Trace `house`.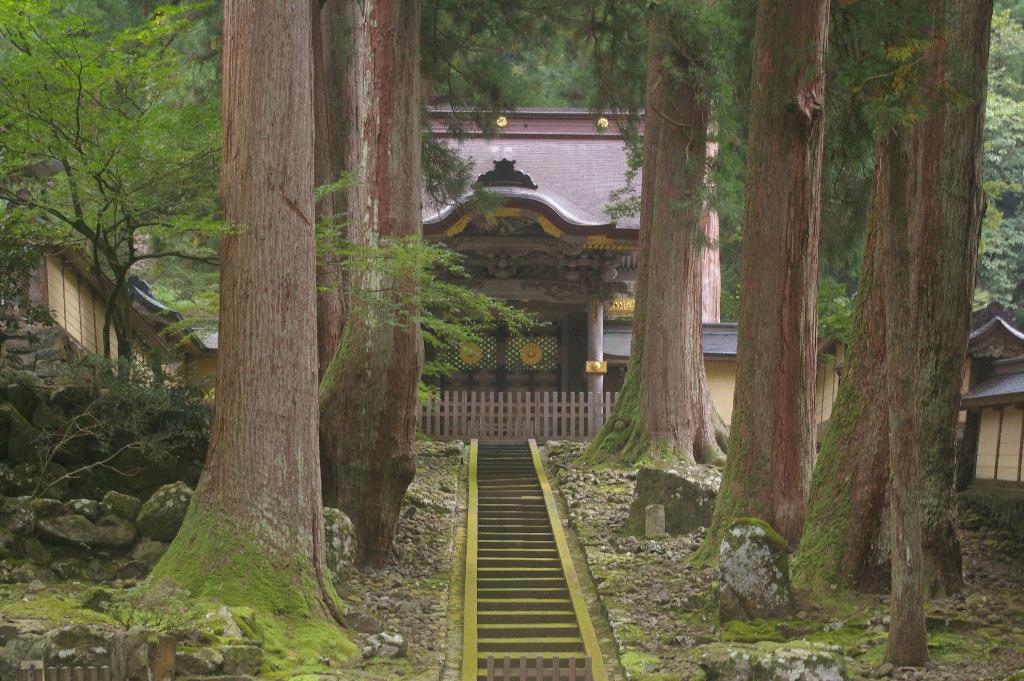
Traced to rect(325, 100, 726, 438).
